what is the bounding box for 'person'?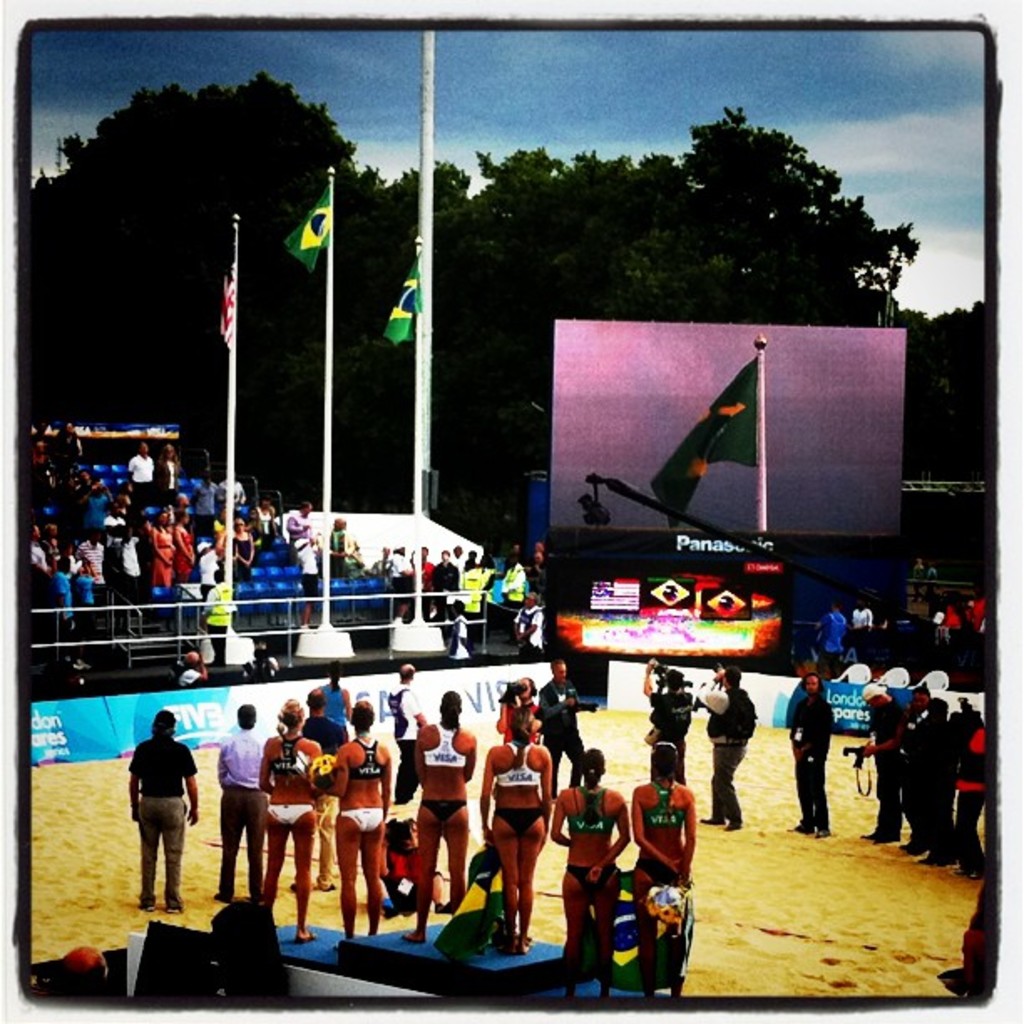
<bbox>40, 412, 97, 539</bbox>.
